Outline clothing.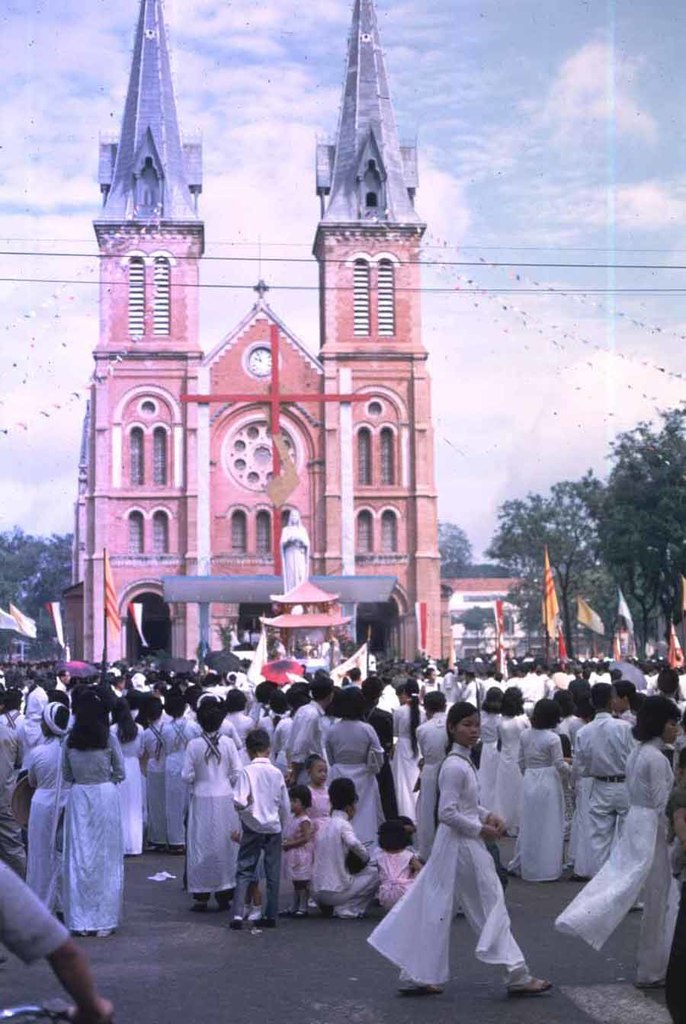
Outline: [left=424, top=706, right=450, bottom=863].
